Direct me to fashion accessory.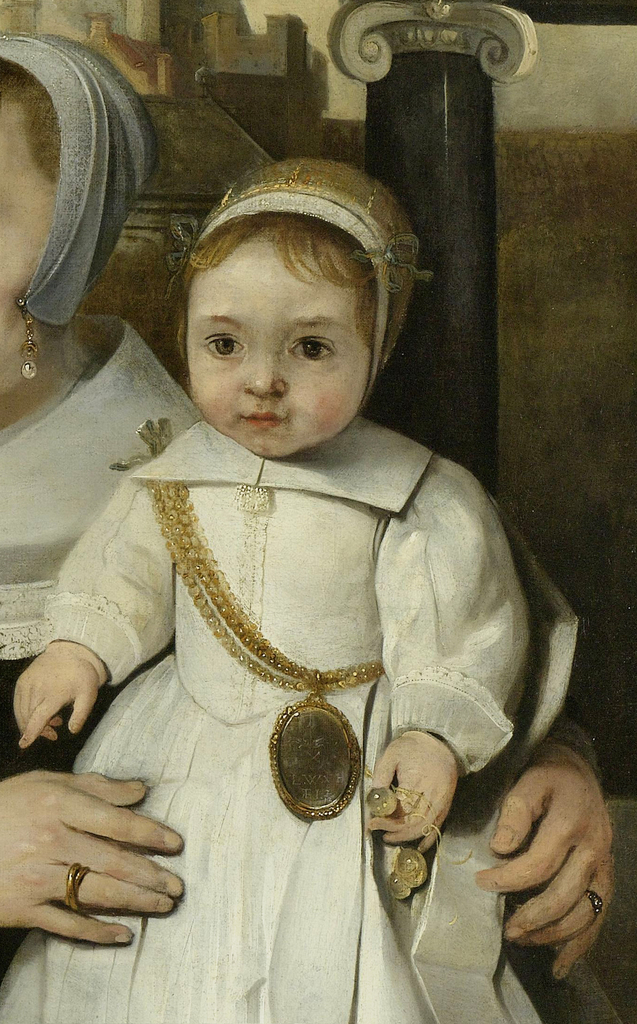
Direction: [left=0, top=33, right=155, bottom=333].
